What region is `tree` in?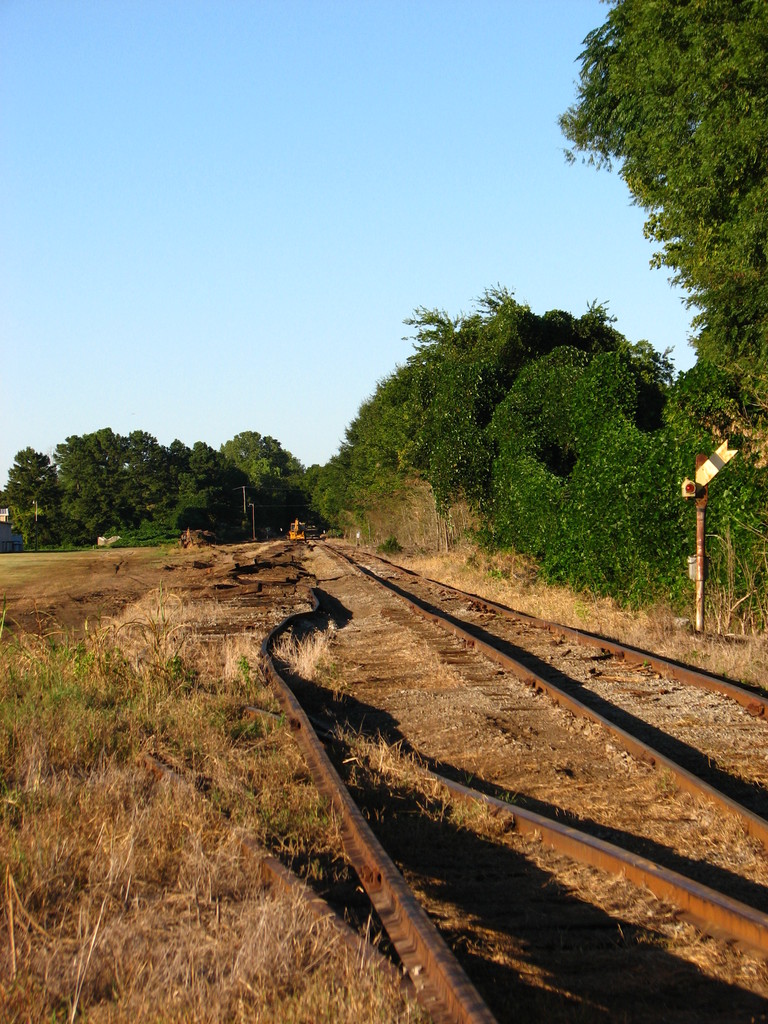
bbox=[0, 286, 767, 619].
